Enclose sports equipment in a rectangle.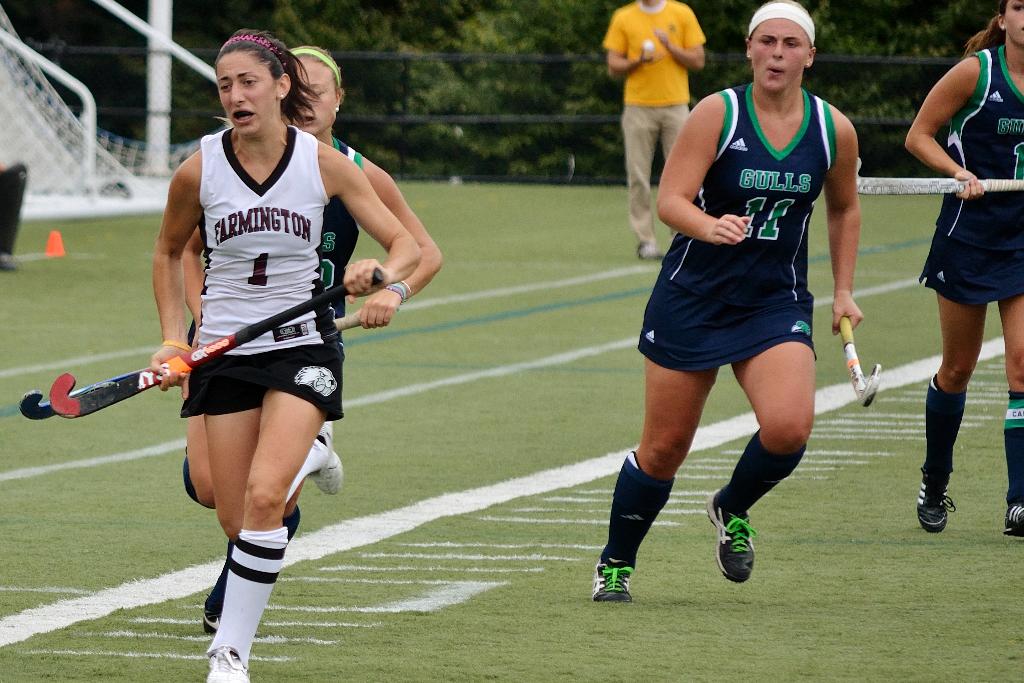
316,426,340,491.
